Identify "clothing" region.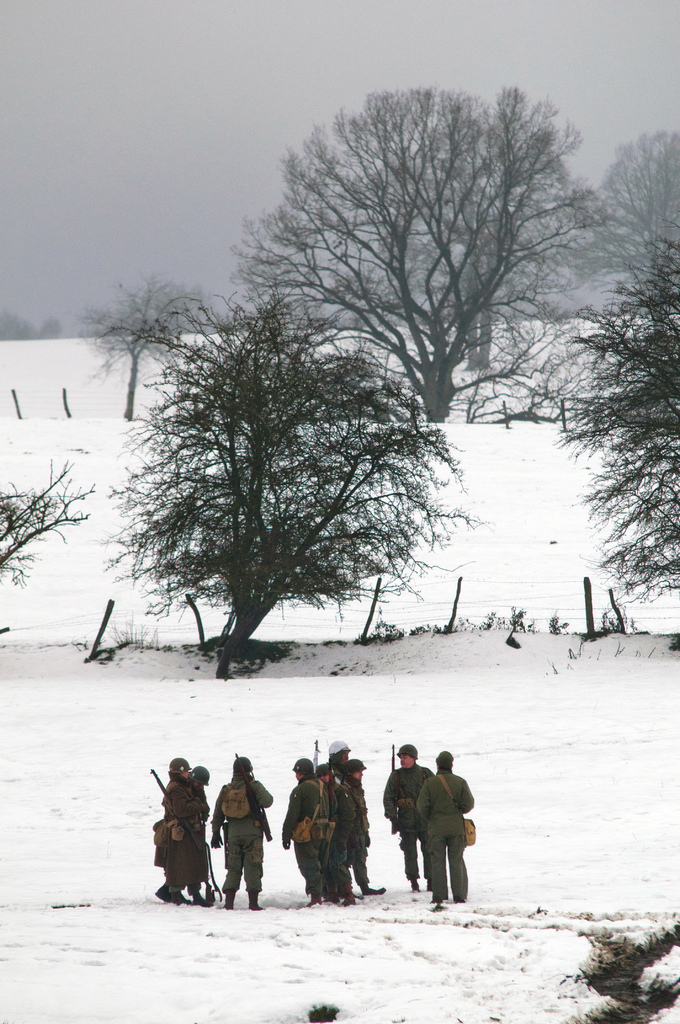
Region: 385 756 434 889.
